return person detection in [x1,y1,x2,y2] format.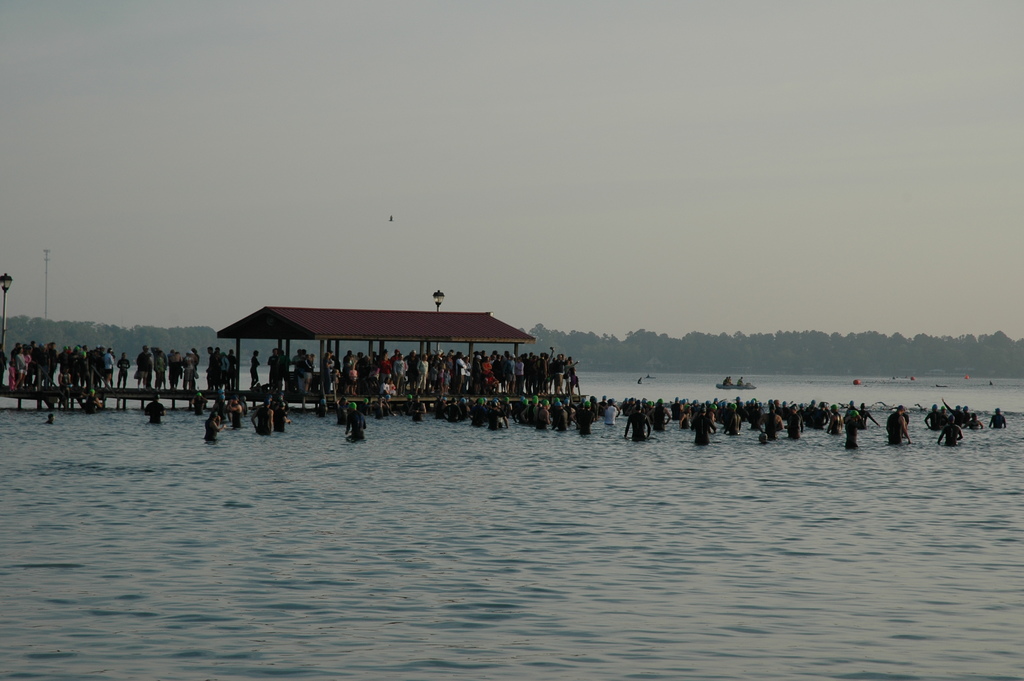
[884,409,912,443].
